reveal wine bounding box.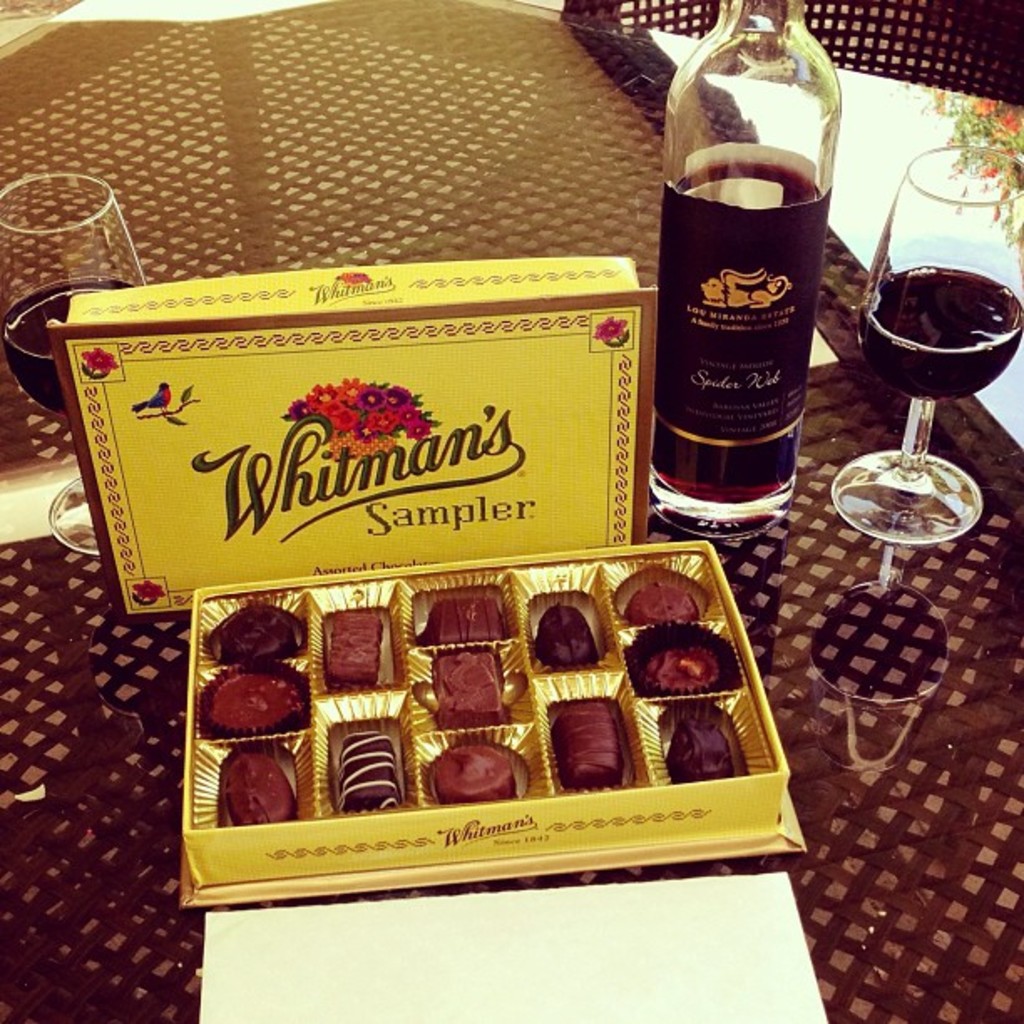
Revealed: [left=651, top=166, right=822, bottom=502].
